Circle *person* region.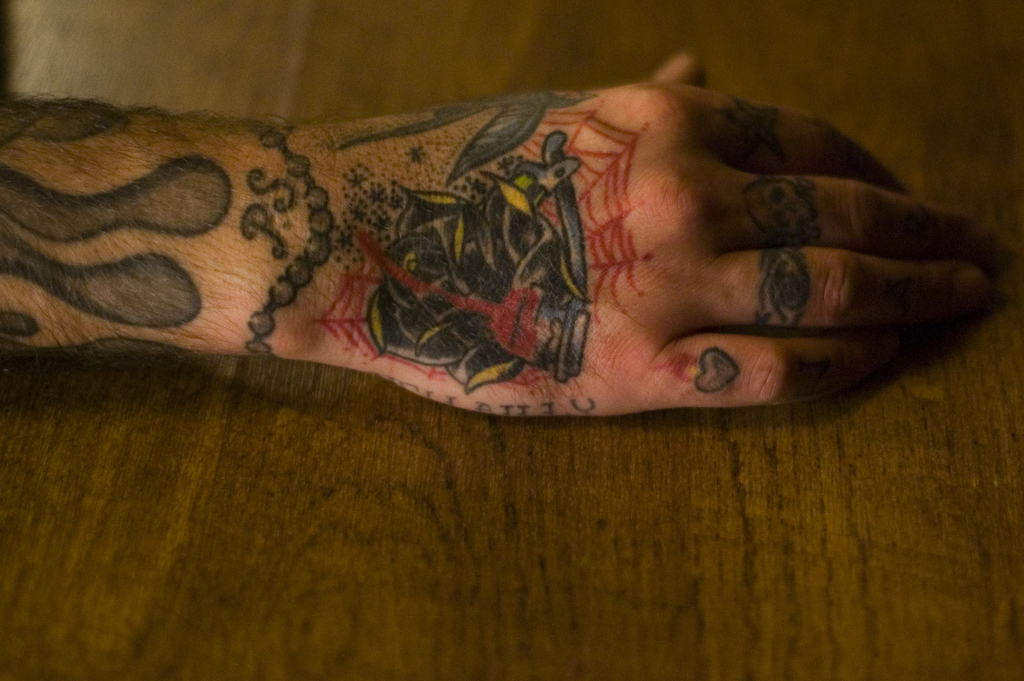
Region: BBox(0, 24, 1023, 452).
